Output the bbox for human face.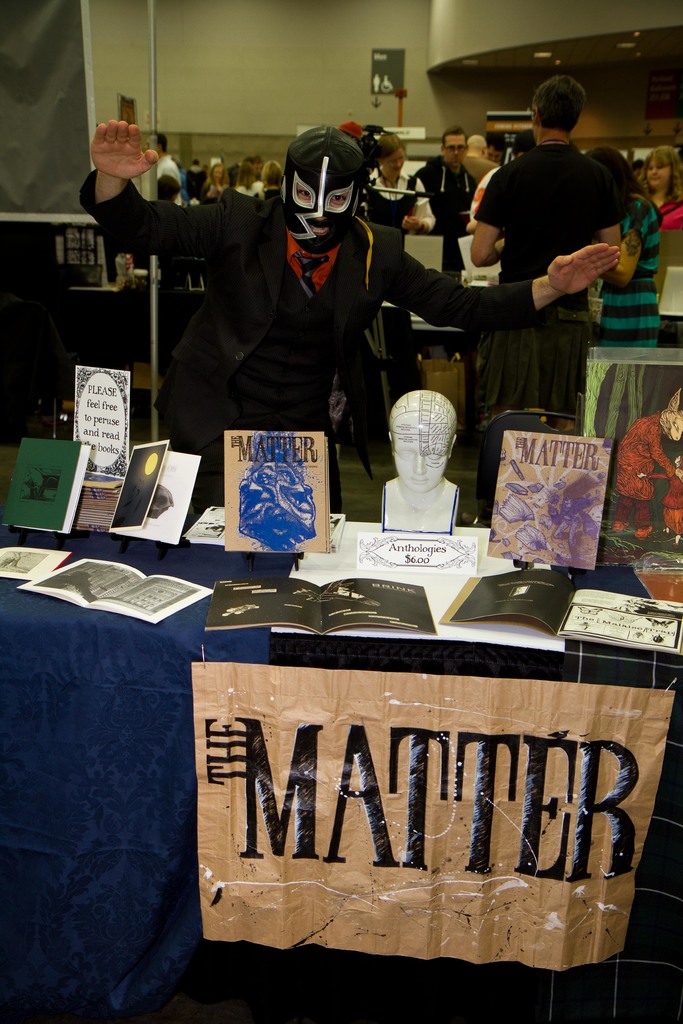
<bbox>293, 174, 351, 246</bbox>.
